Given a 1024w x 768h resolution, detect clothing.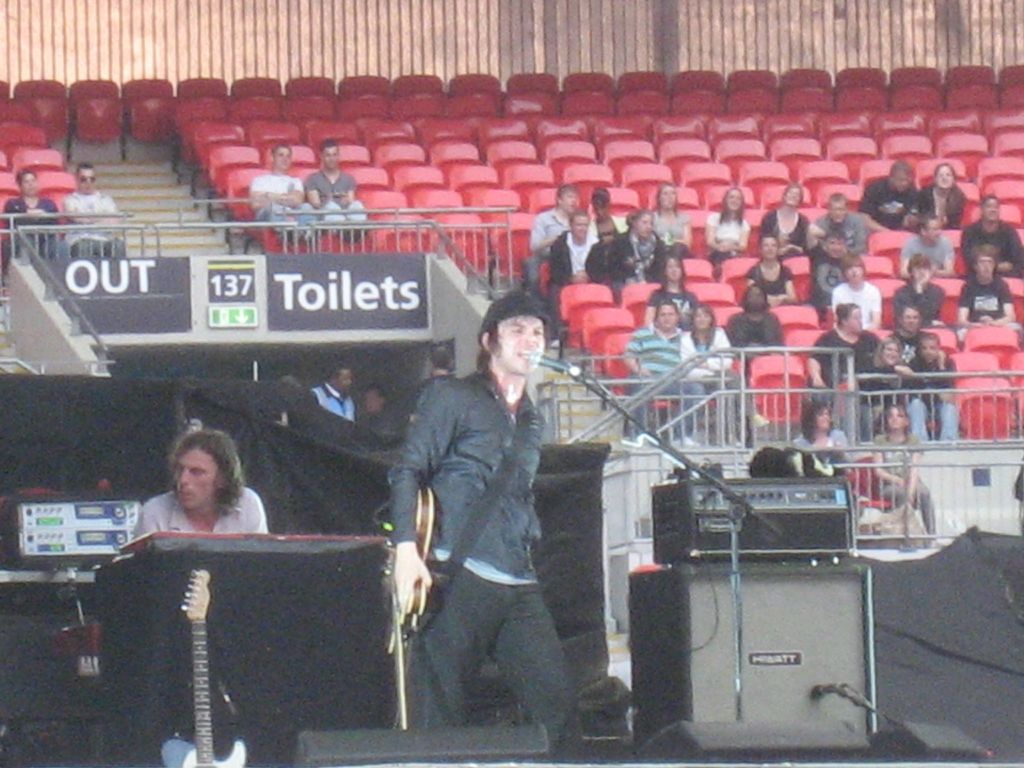
963 220 1023 275.
